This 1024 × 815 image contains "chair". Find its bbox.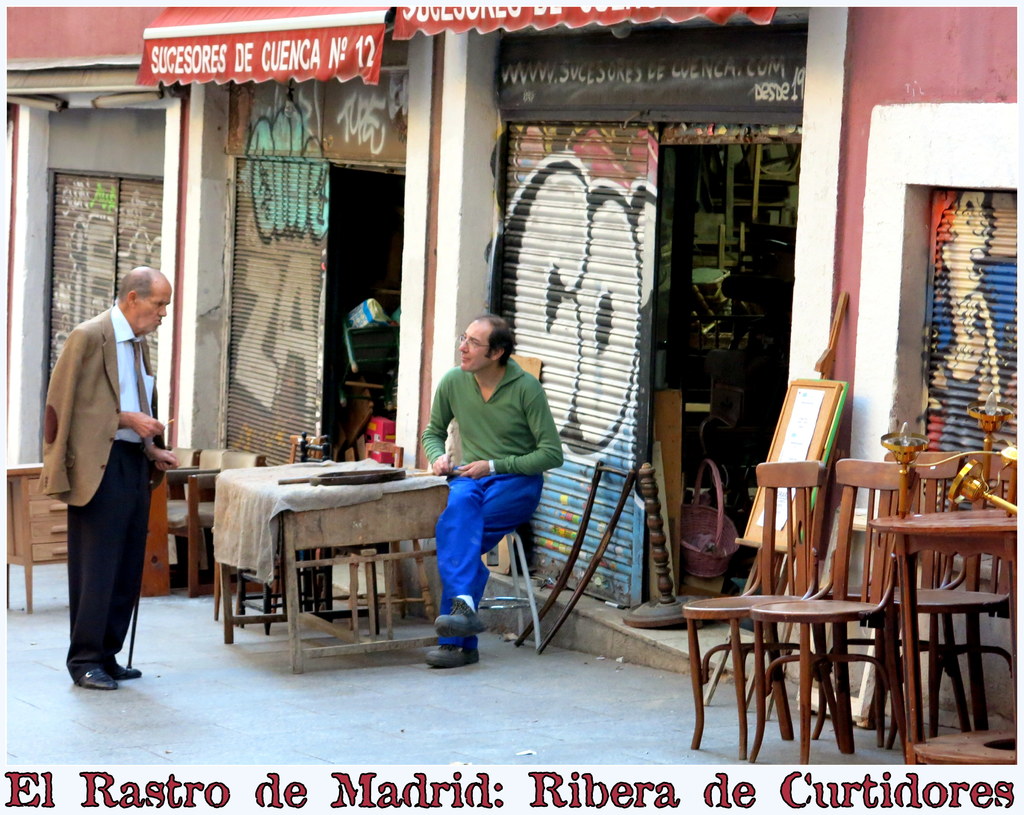
<bbox>168, 450, 223, 589</bbox>.
